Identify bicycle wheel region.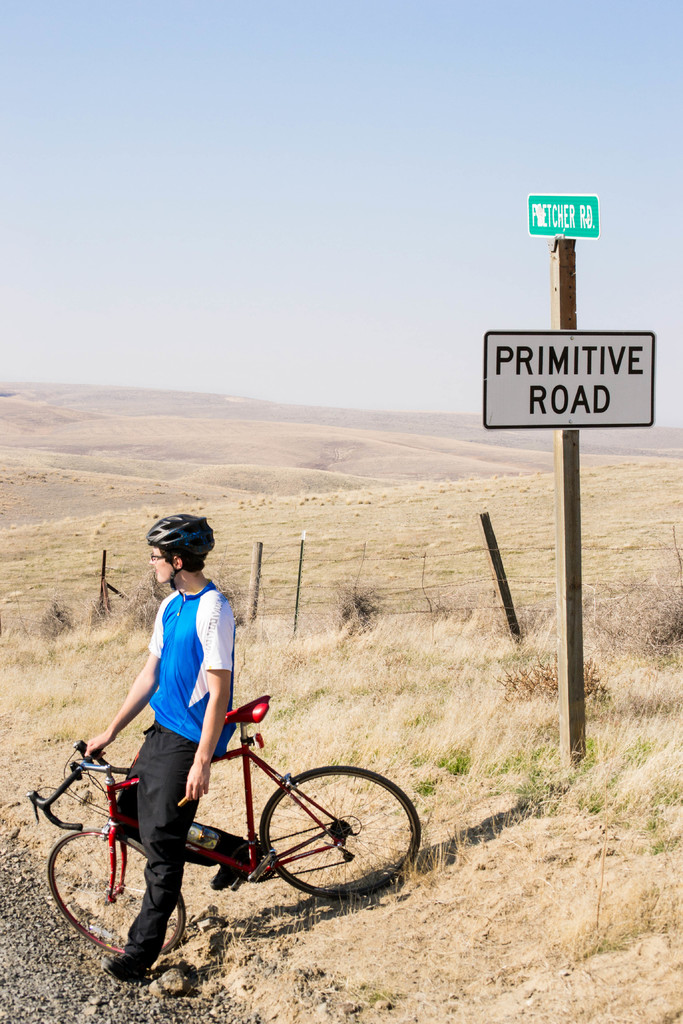
Region: (x1=263, y1=762, x2=420, y2=913).
